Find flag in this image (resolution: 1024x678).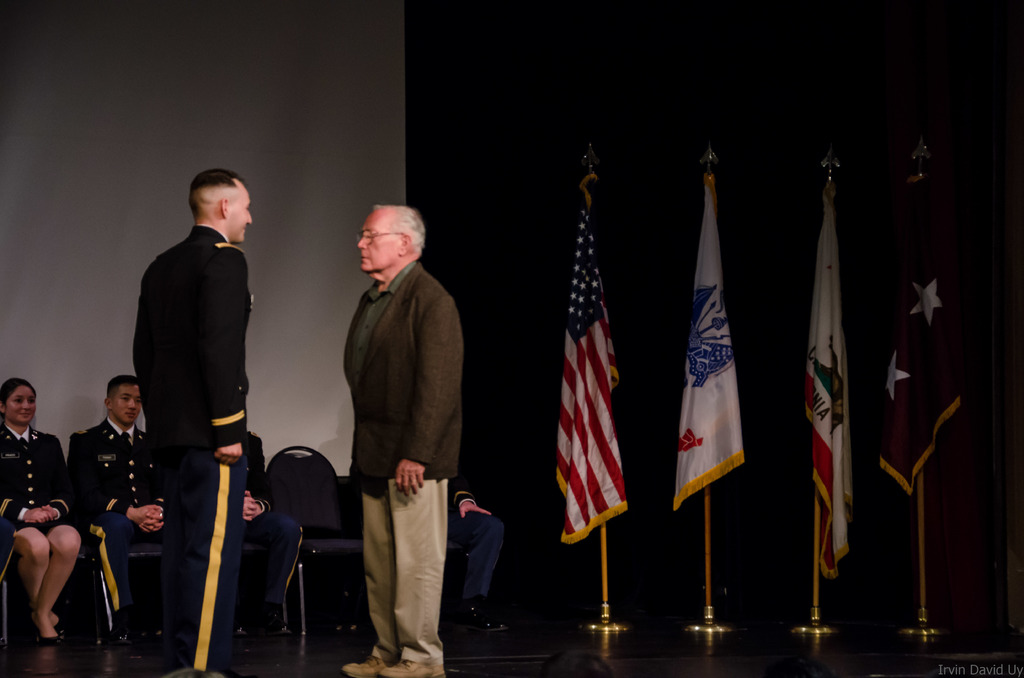
locate(667, 187, 753, 538).
